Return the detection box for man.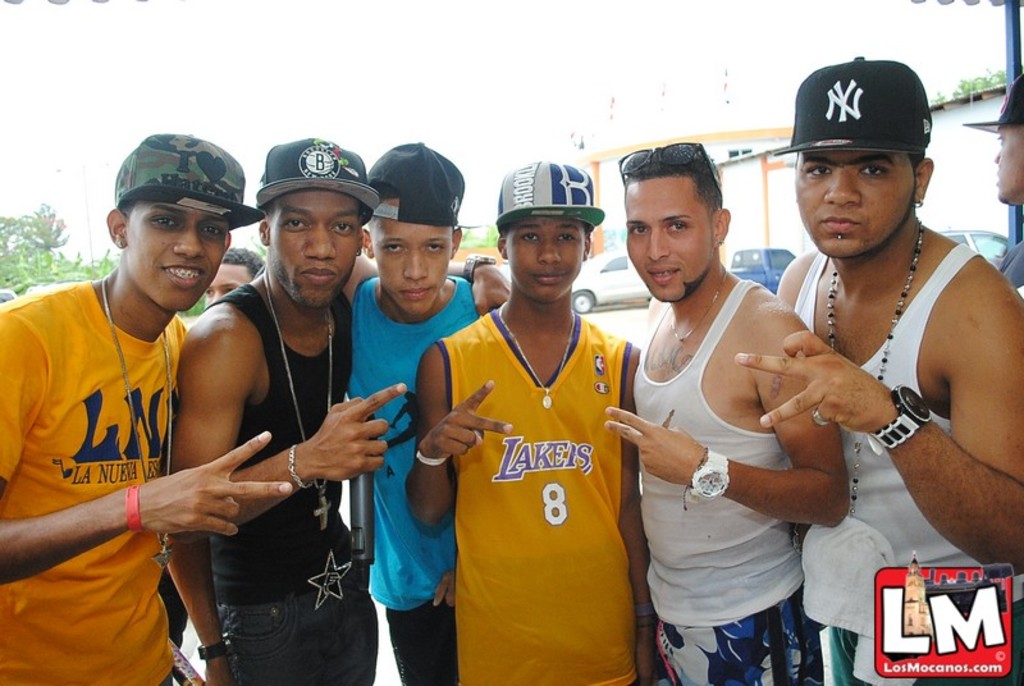
<region>0, 123, 293, 685</region>.
